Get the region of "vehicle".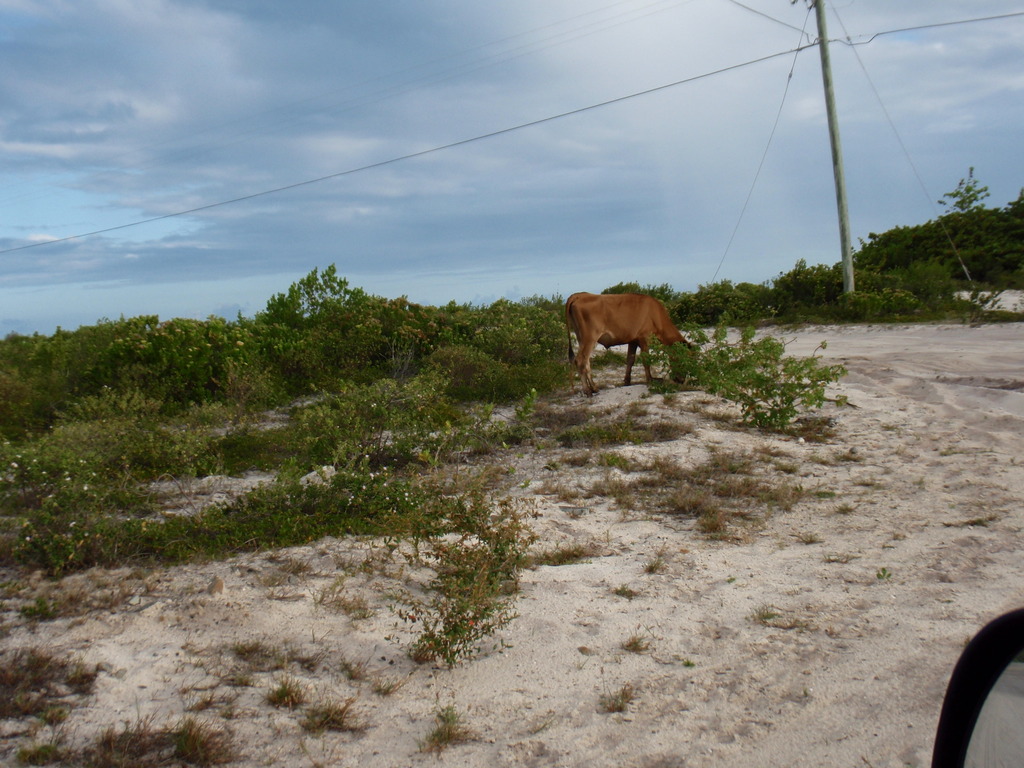
[936,605,1023,767].
